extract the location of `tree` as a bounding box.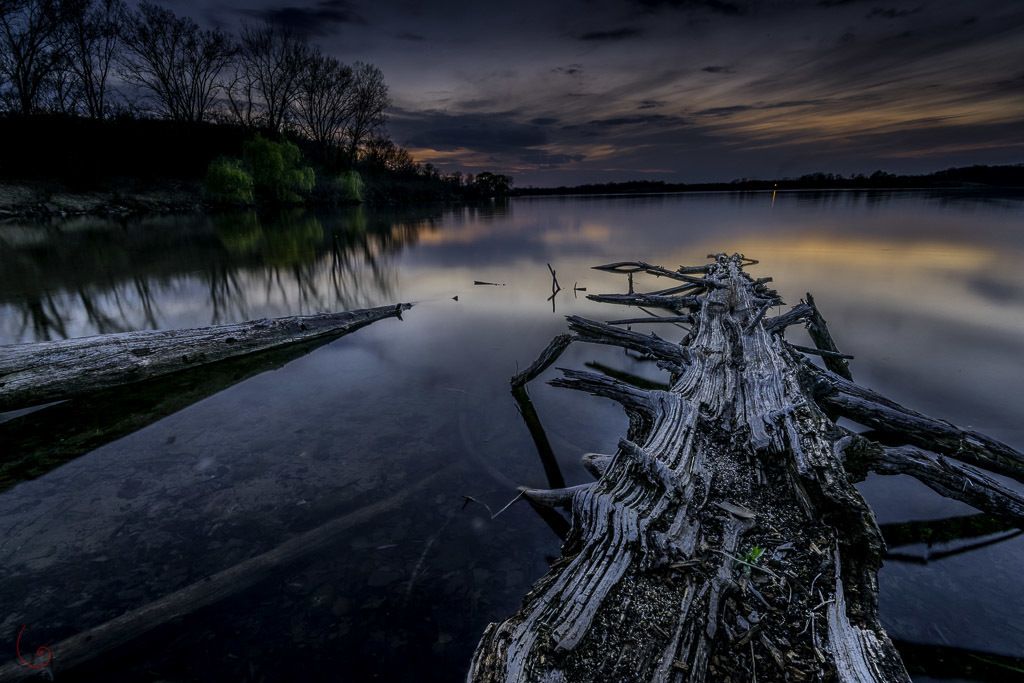
l=308, t=62, r=352, b=142.
